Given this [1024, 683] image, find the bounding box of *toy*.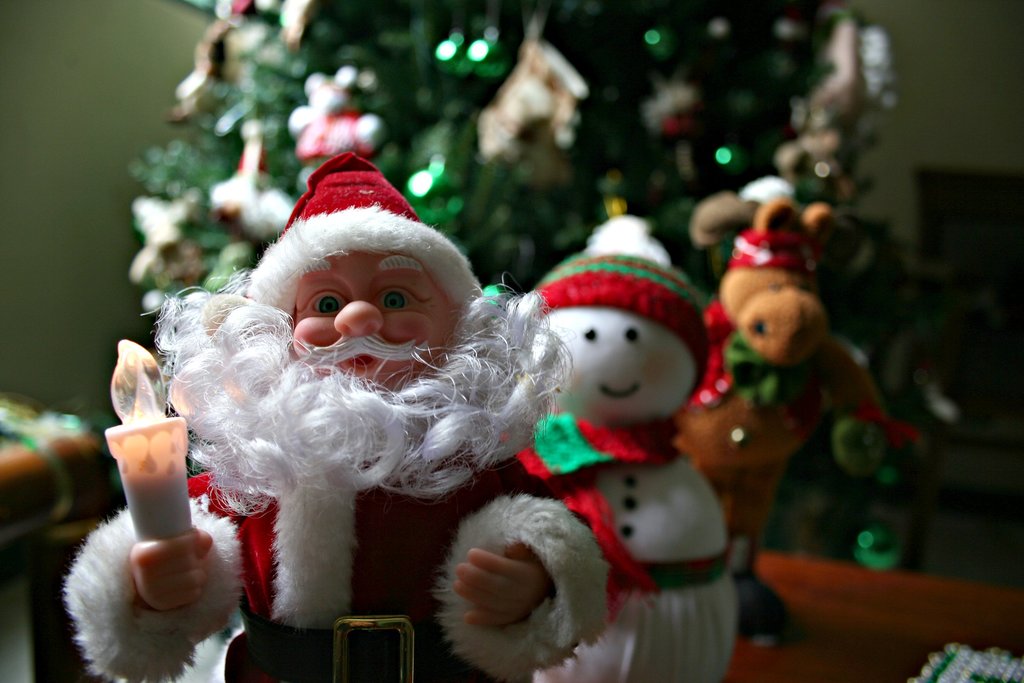
{"x1": 524, "y1": 217, "x2": 722, "y2": 682}.
